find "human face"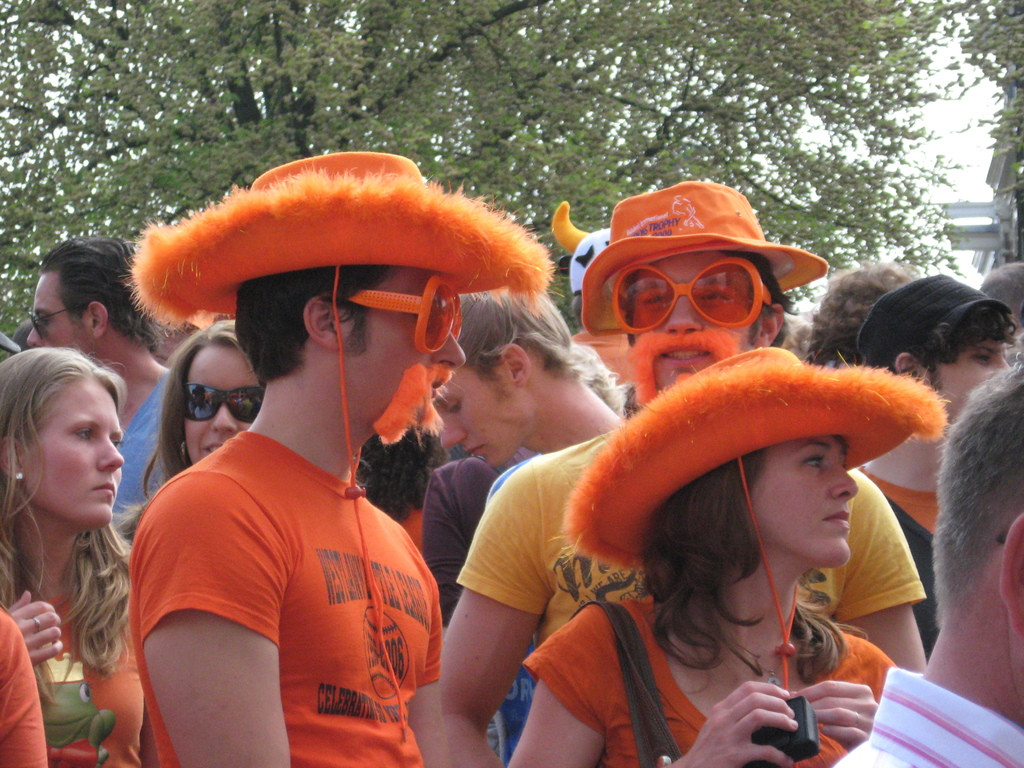
(928, 337, 1010, 428)
